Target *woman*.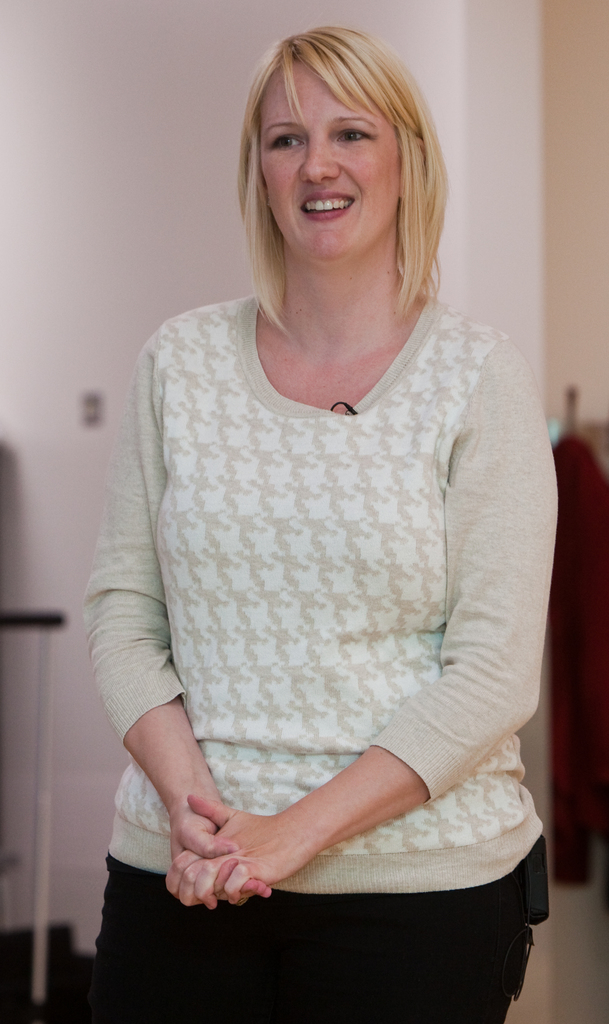
Target region: box(80, 36, 578, 1023).
